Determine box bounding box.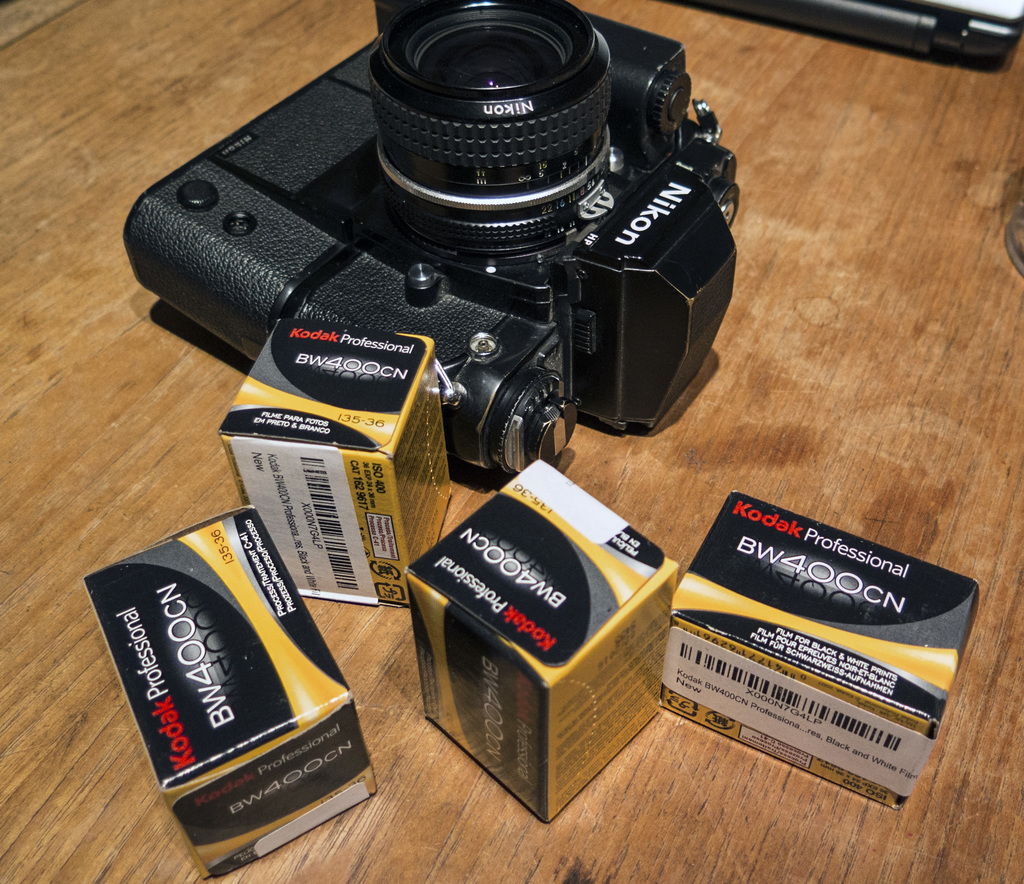
Determined: bbox=[222, 321, 454, 609].
